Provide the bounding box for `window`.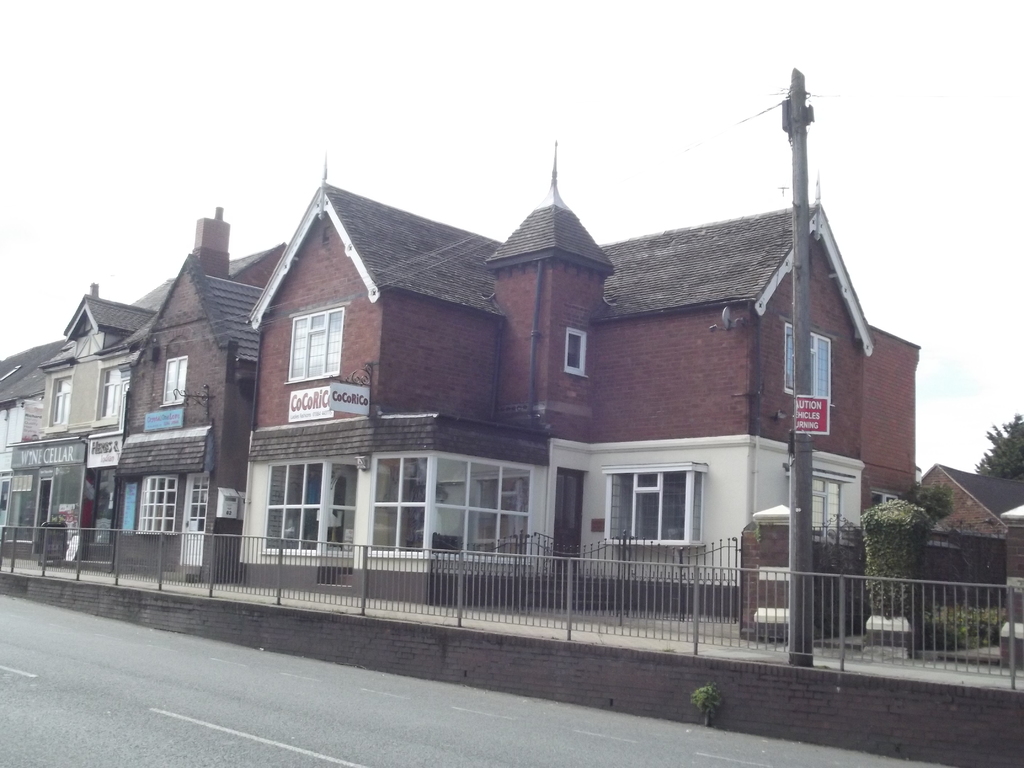
266:464:324:550.
